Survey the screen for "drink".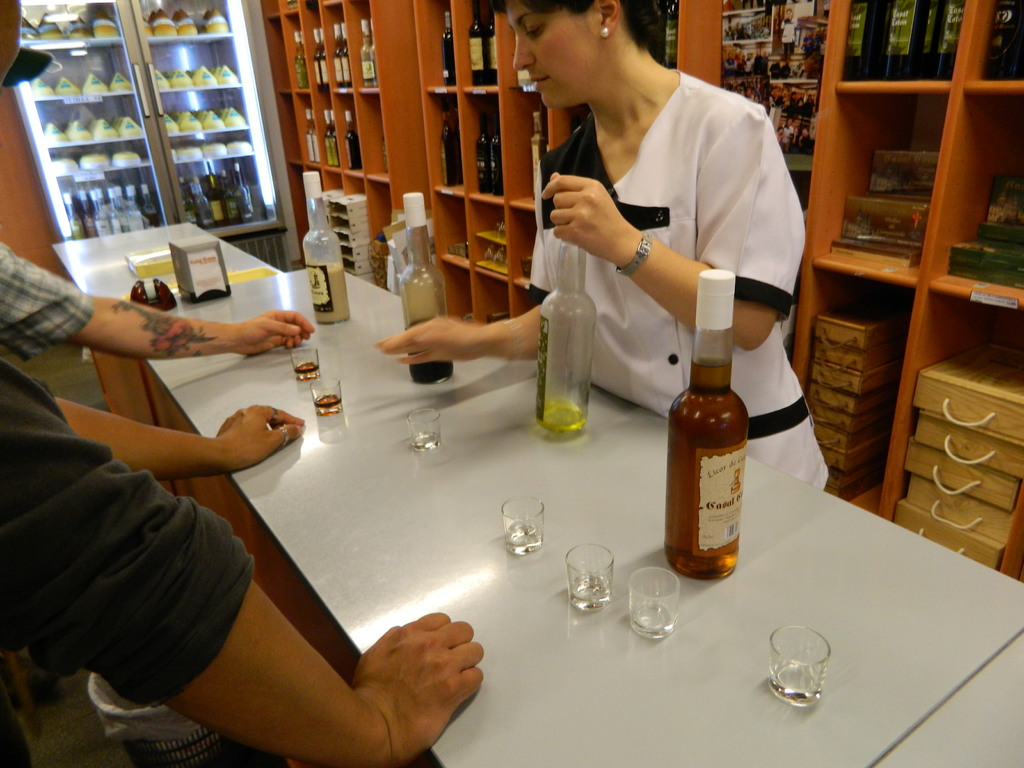
Survey found: select_region(330, 109, 340, 167).
